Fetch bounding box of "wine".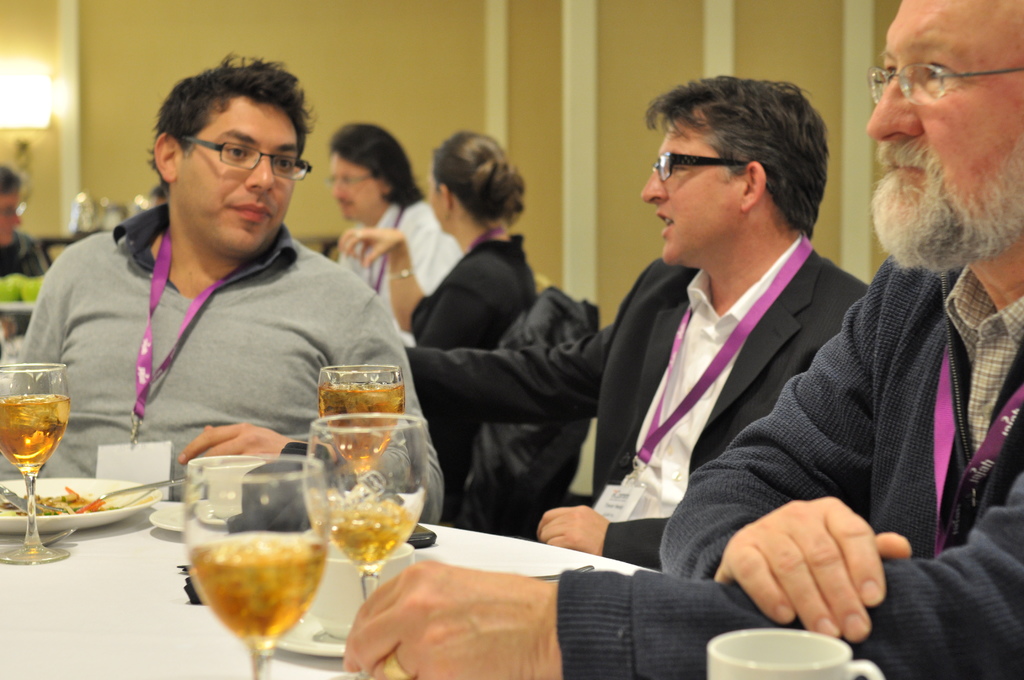
Bbox: (left=316, top=387, right=403, bottom=466).
